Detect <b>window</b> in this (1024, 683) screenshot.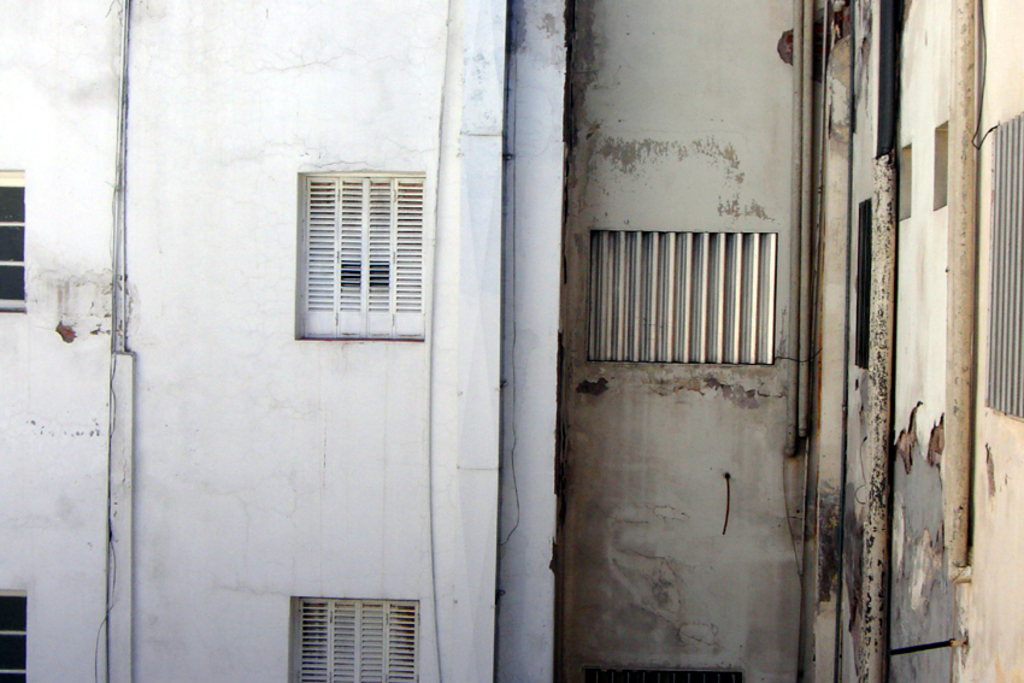
Detection: [292,597,422,682].
